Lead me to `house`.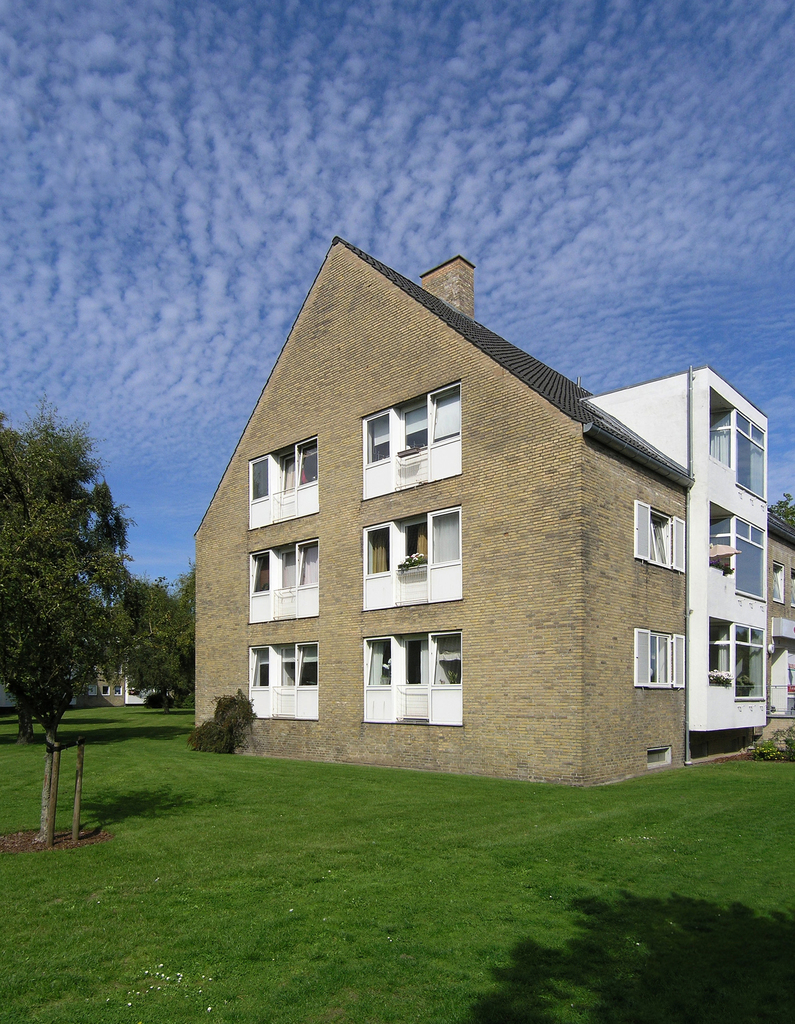
Lead to [left=178, top=237, right=775, bottom=802].
